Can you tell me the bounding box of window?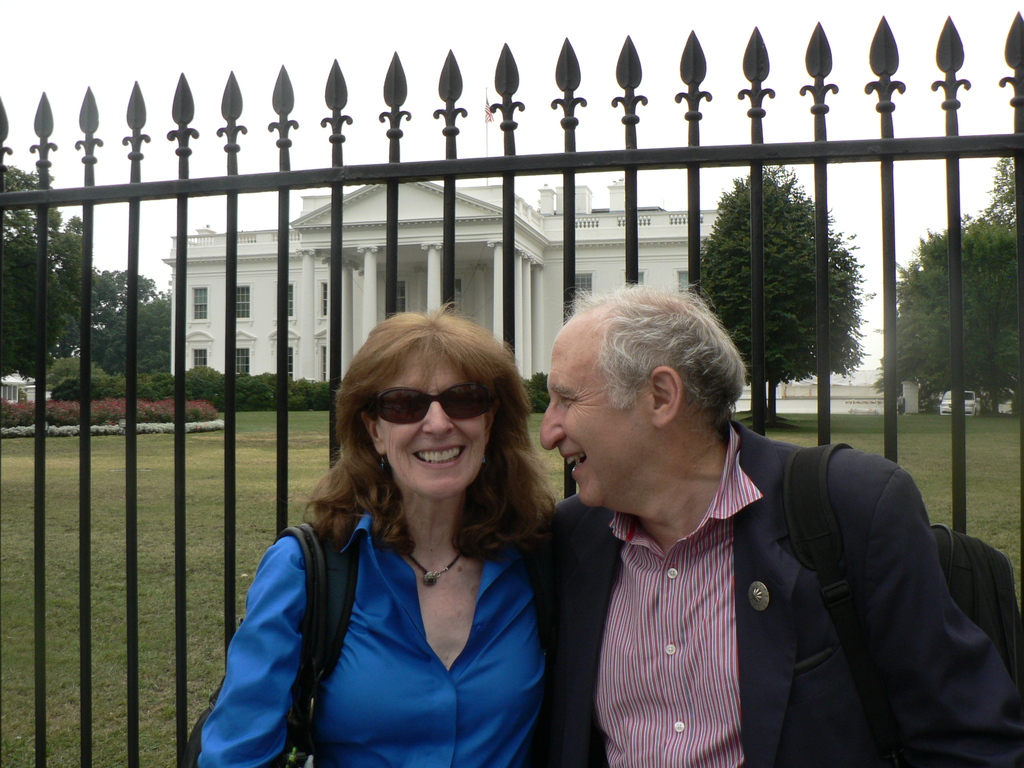
228 326 256 377.
